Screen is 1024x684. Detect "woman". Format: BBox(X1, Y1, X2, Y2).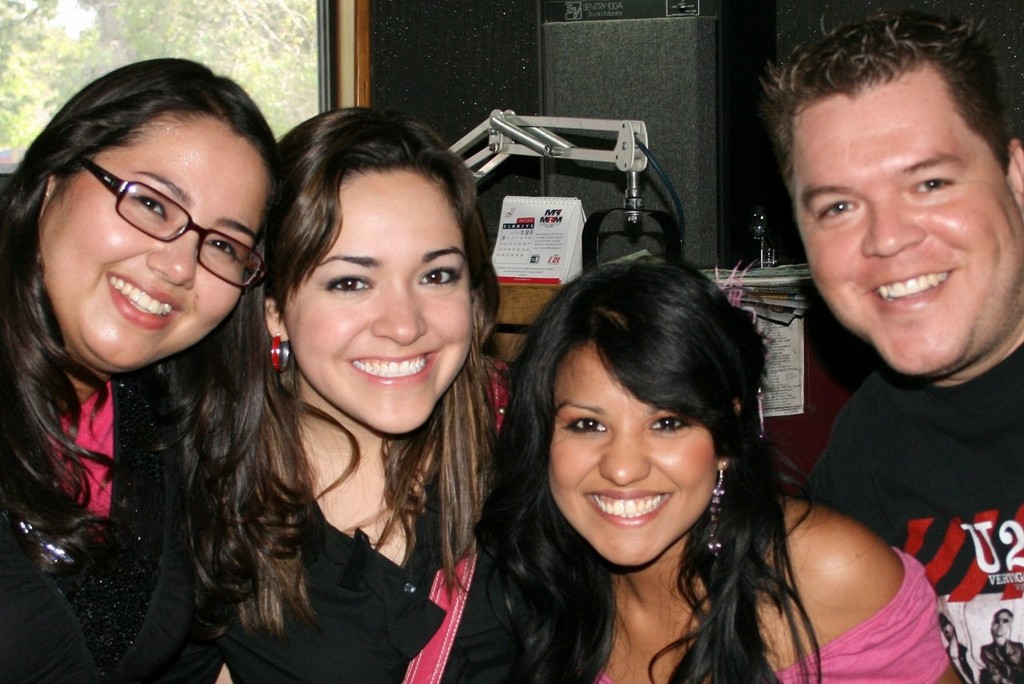
BBox(223, 98, 515, 683).
